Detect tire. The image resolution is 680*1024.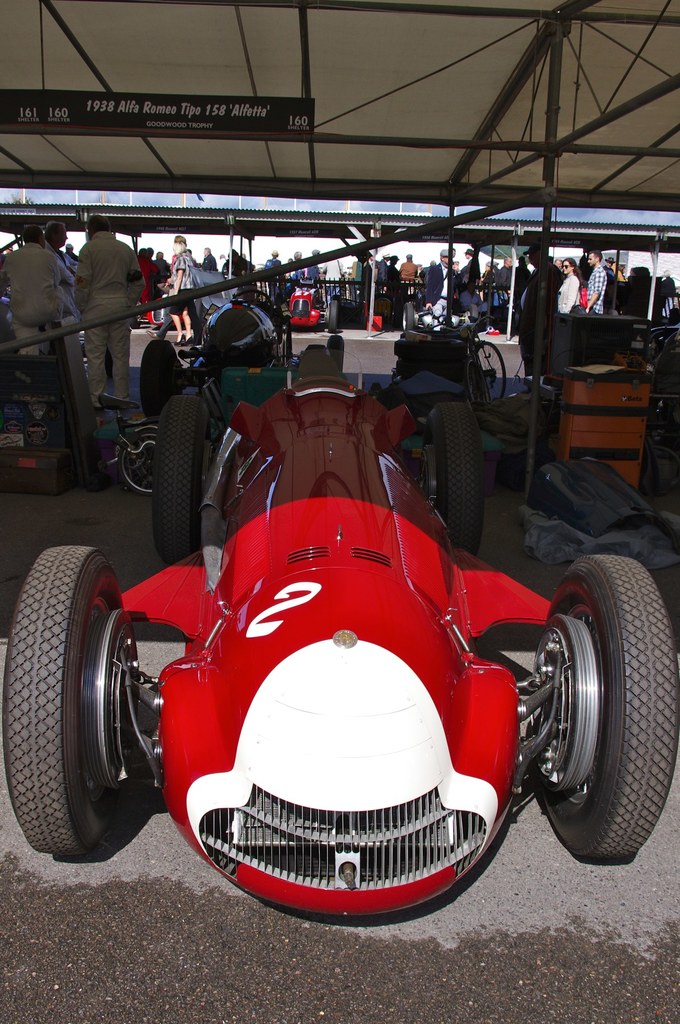
box=[425, 403, 485, 555].
